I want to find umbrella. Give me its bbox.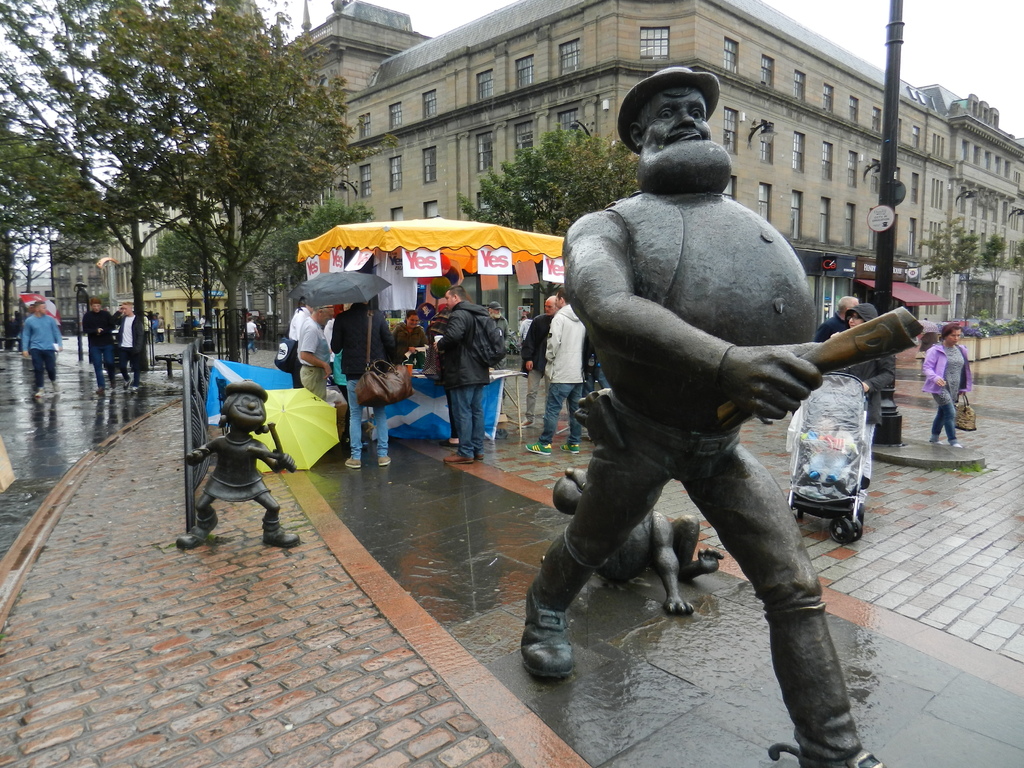
x1=228 y1=385 x2=341 y2=474.
